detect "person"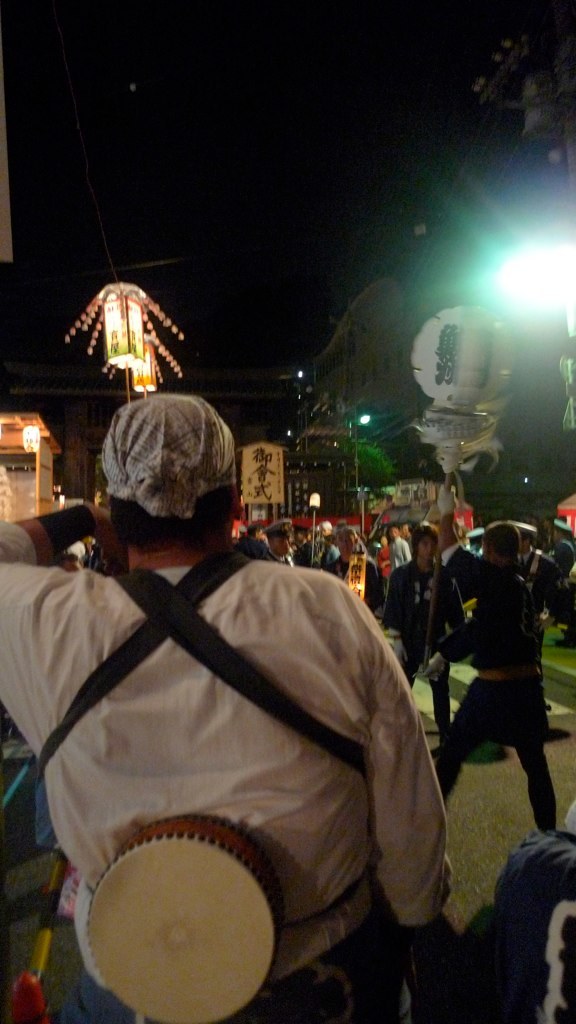
[425, 462, 575, 845]
